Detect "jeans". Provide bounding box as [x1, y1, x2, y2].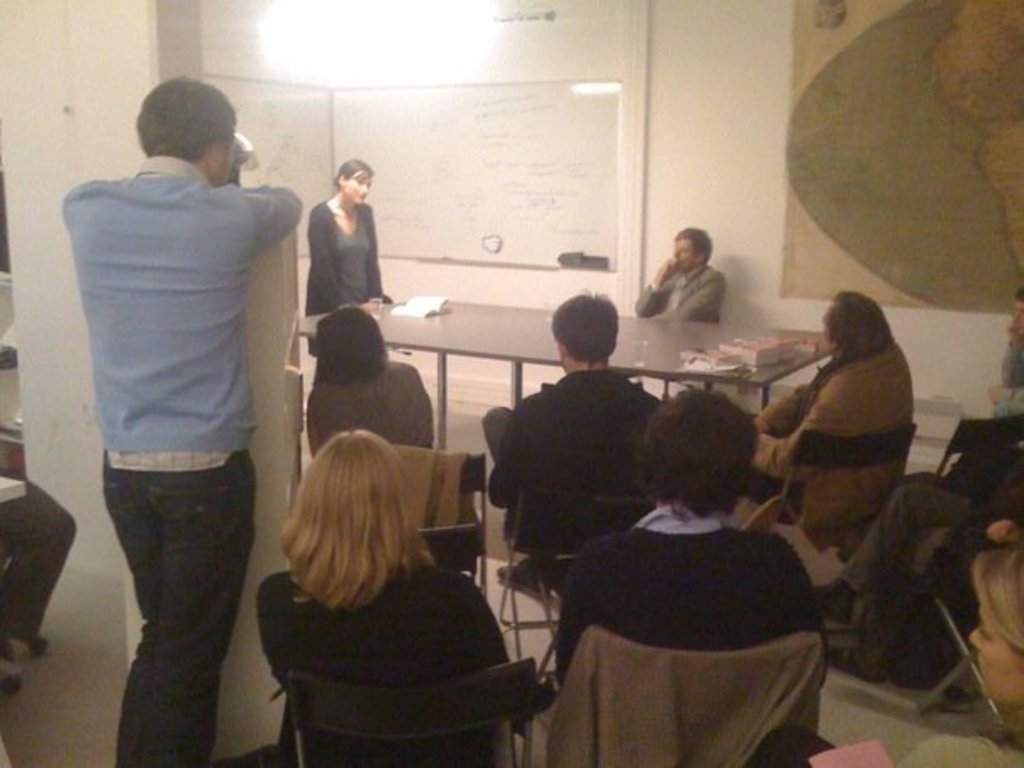
[80, 407, 285, 754].
